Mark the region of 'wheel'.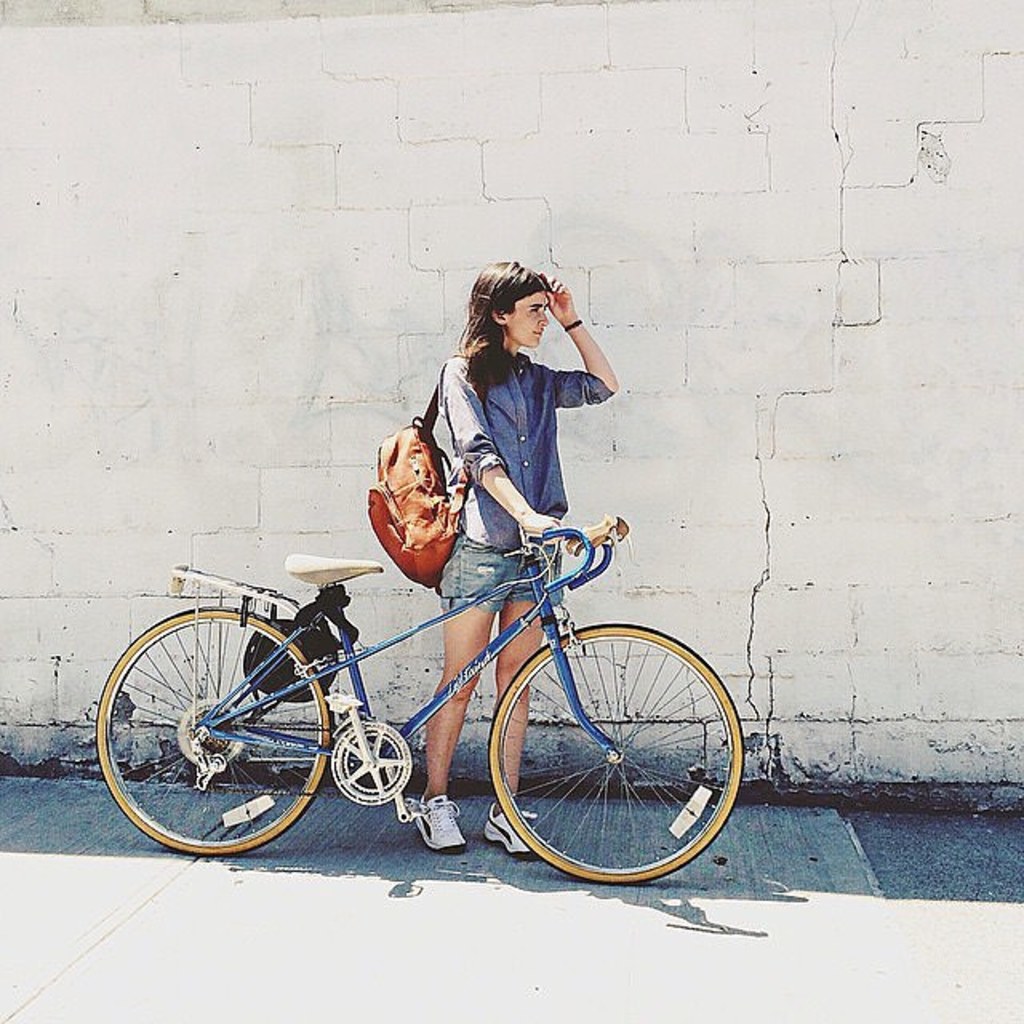
Region: box=[322, 714, 424, 797].
